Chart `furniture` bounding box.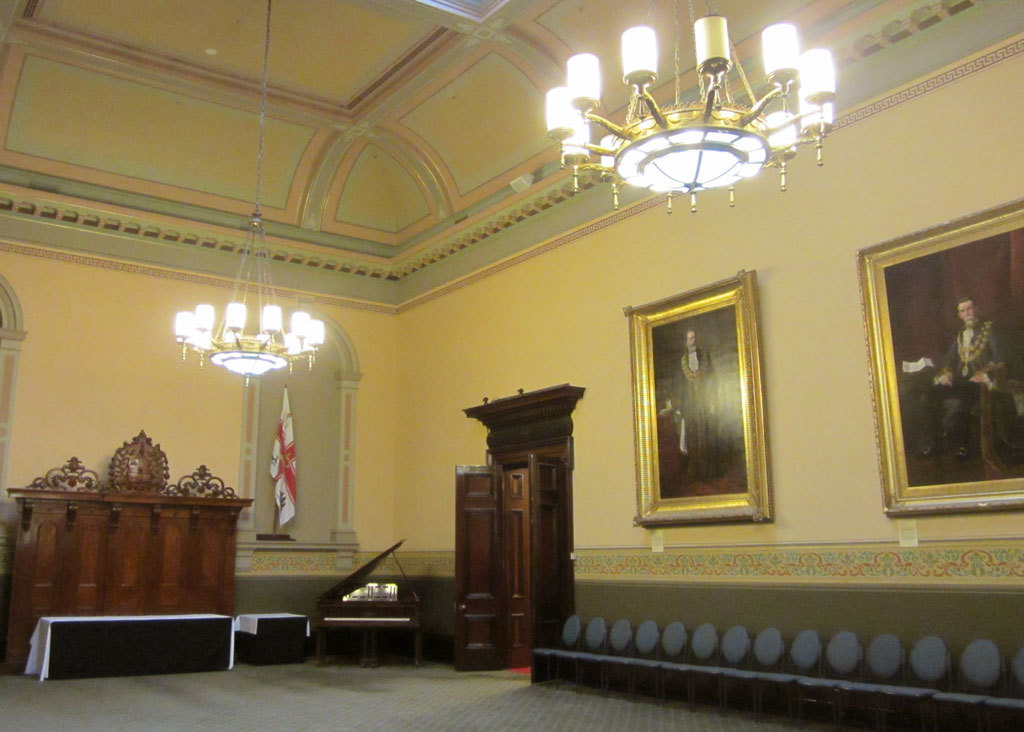
Charted: {"left": 41, "top": 613, "right": 230, "bottom": 680}.
